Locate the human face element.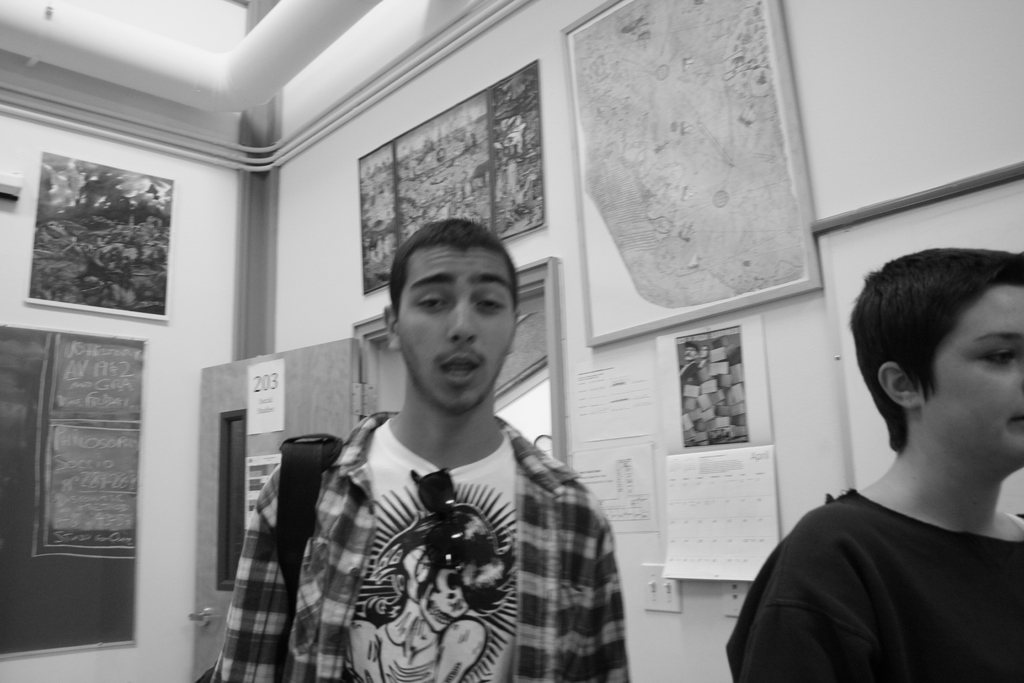
Element bbox: 397/243/513/409.
